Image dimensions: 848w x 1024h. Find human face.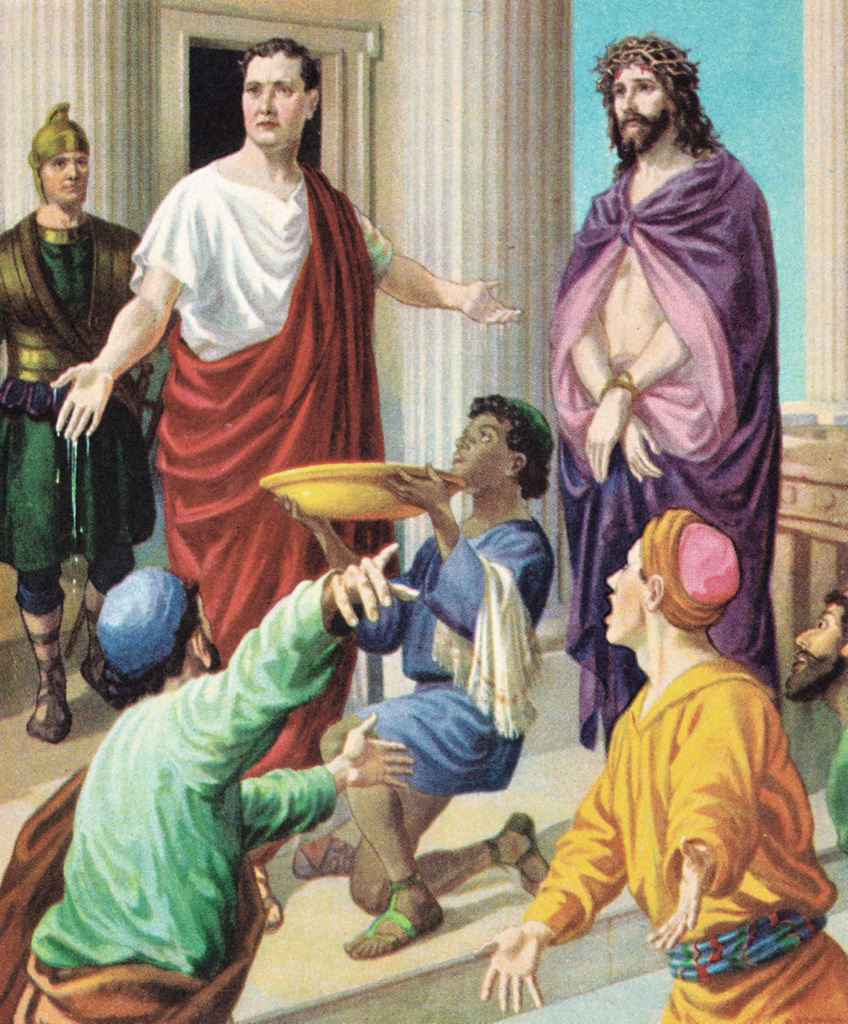
608, 61, 666, 146.
